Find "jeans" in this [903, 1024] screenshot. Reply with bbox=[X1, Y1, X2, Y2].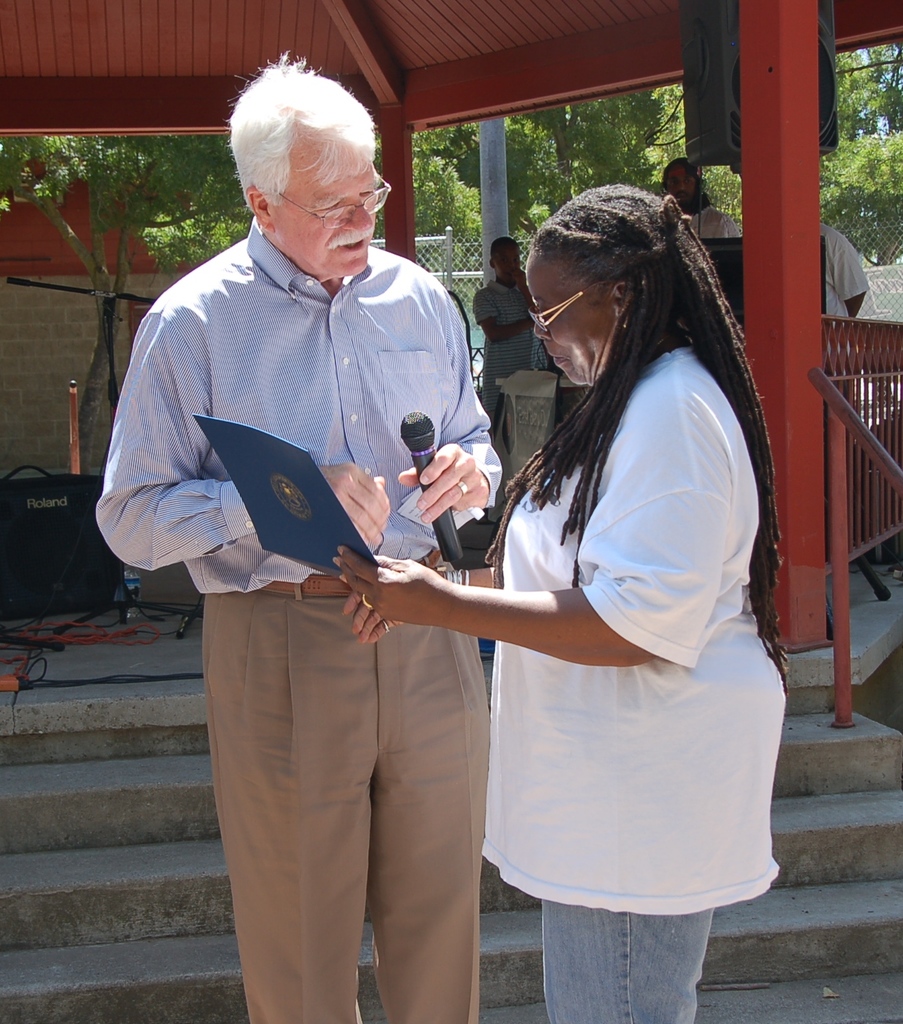
bbox=[532, 907, 729, 1002].
